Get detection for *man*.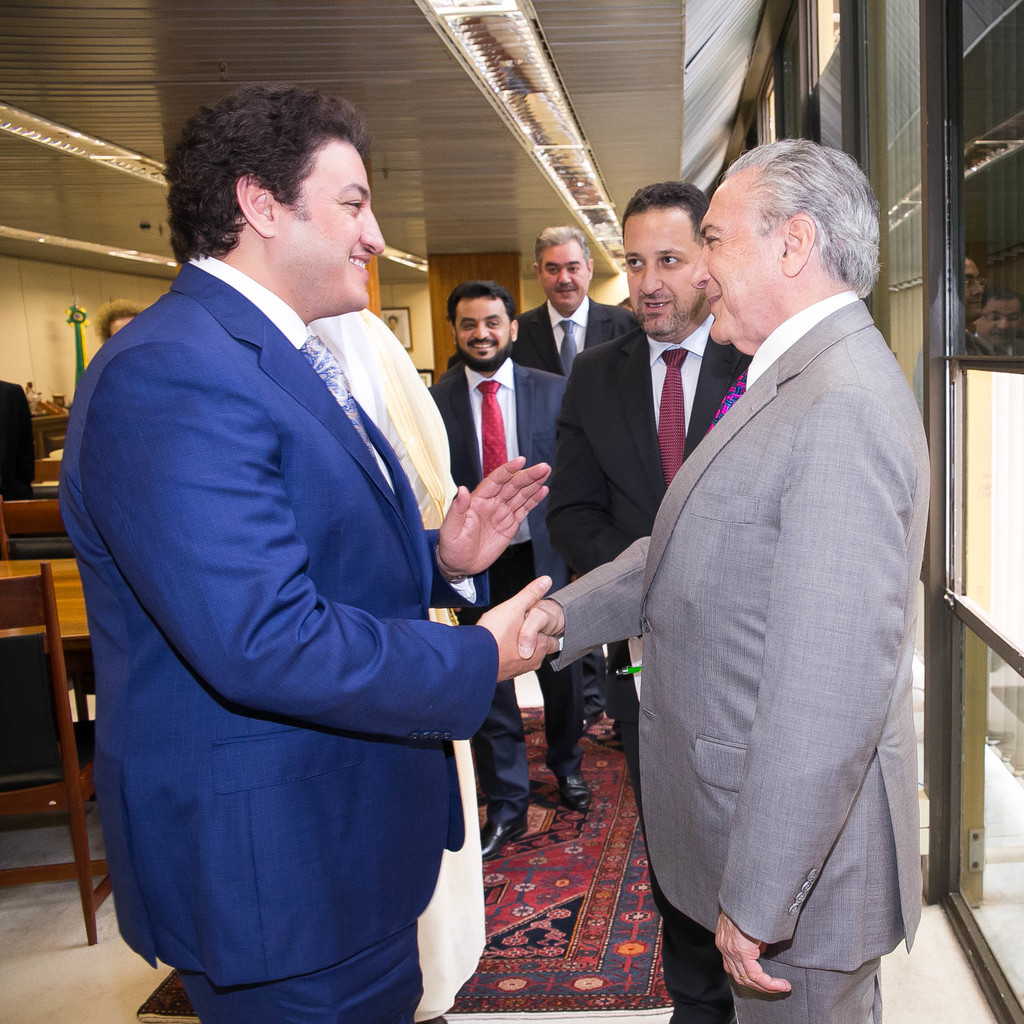
Detection: (left=552, top=179, right=751, bottom=1023).
